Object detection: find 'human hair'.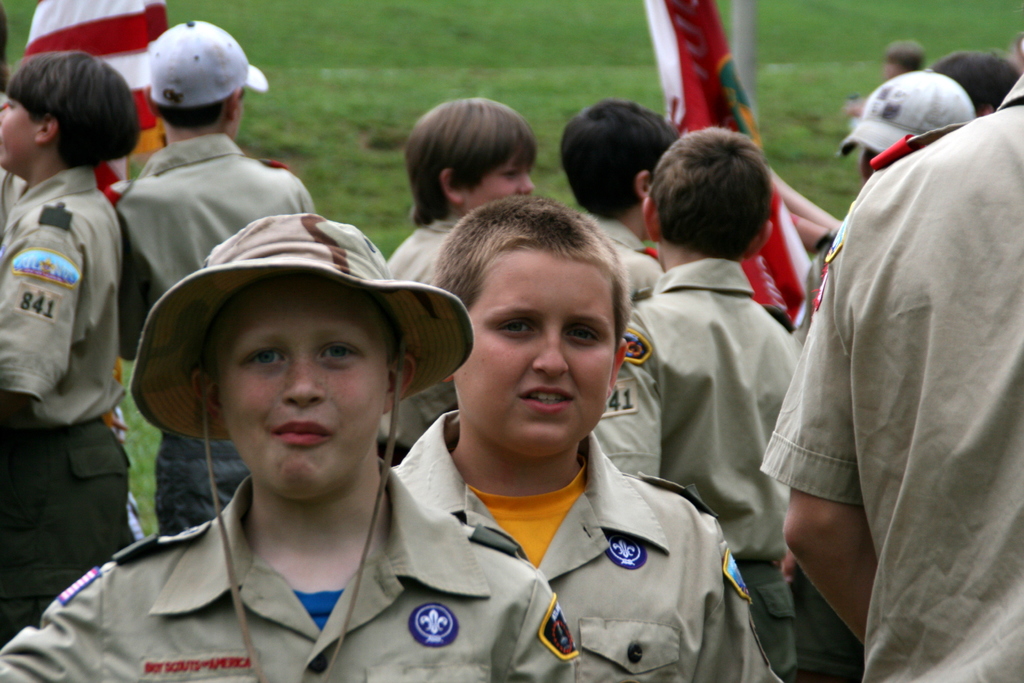
Rect(149, 88, 244, 131).
